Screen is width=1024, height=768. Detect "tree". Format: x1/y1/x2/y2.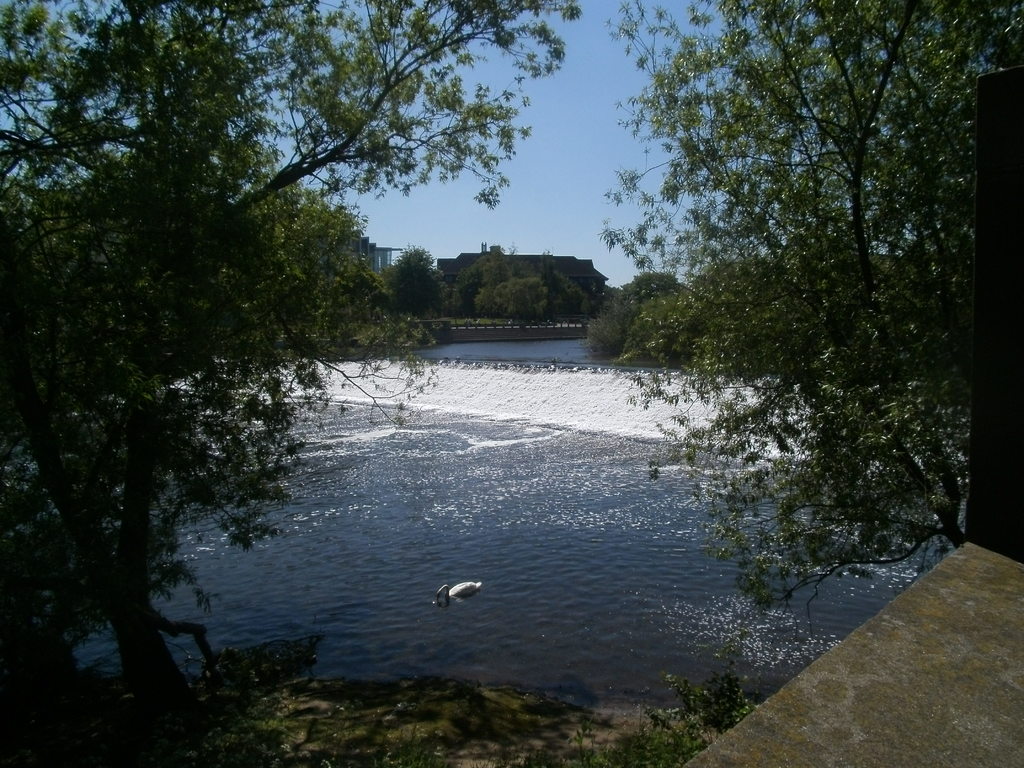
384/241/451/318.
